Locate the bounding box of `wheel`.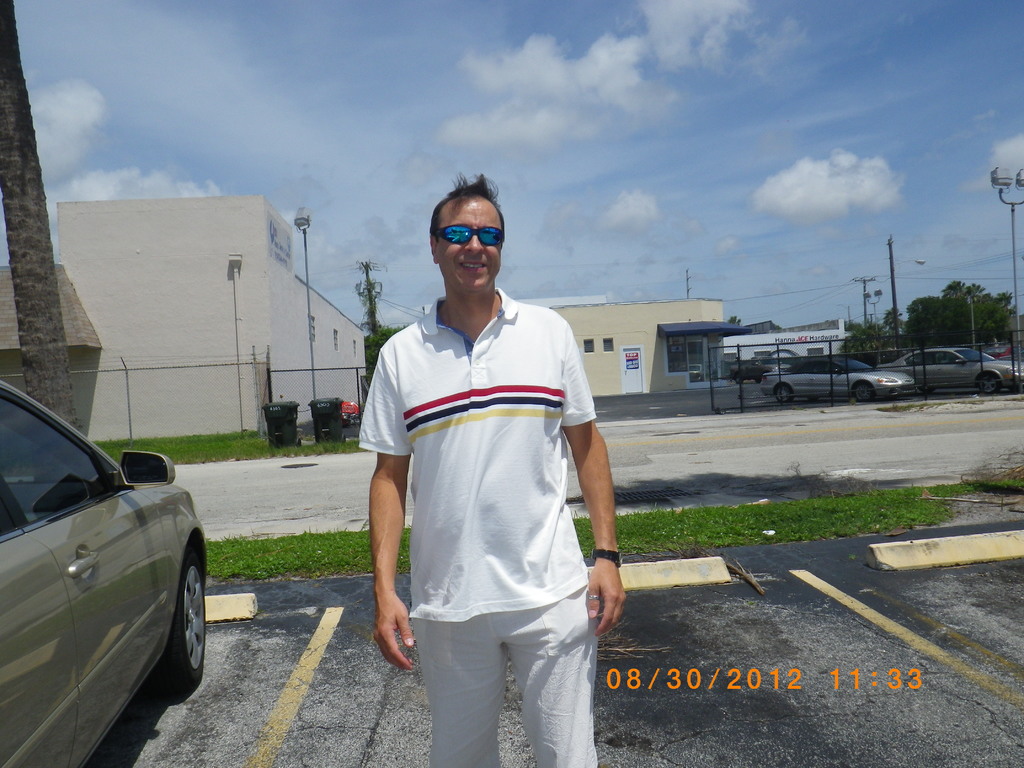
Bounding box: 774 383 793 402.
